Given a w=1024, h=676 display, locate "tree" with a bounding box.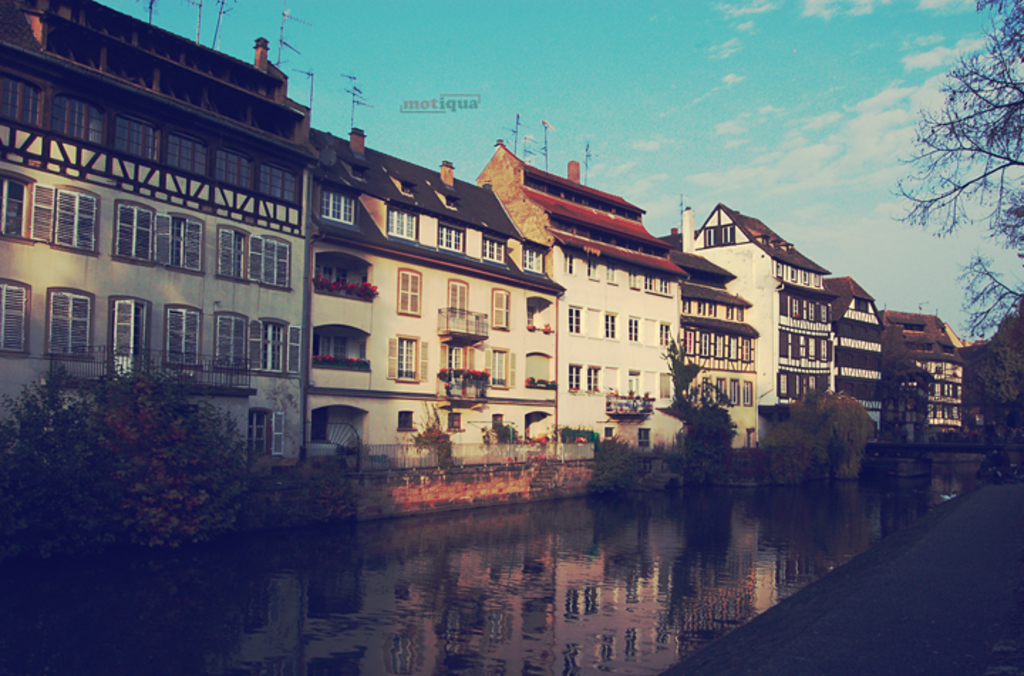
Located: {"x1": 411, "y1": 400, "x2": 454, "y2": 471}.
